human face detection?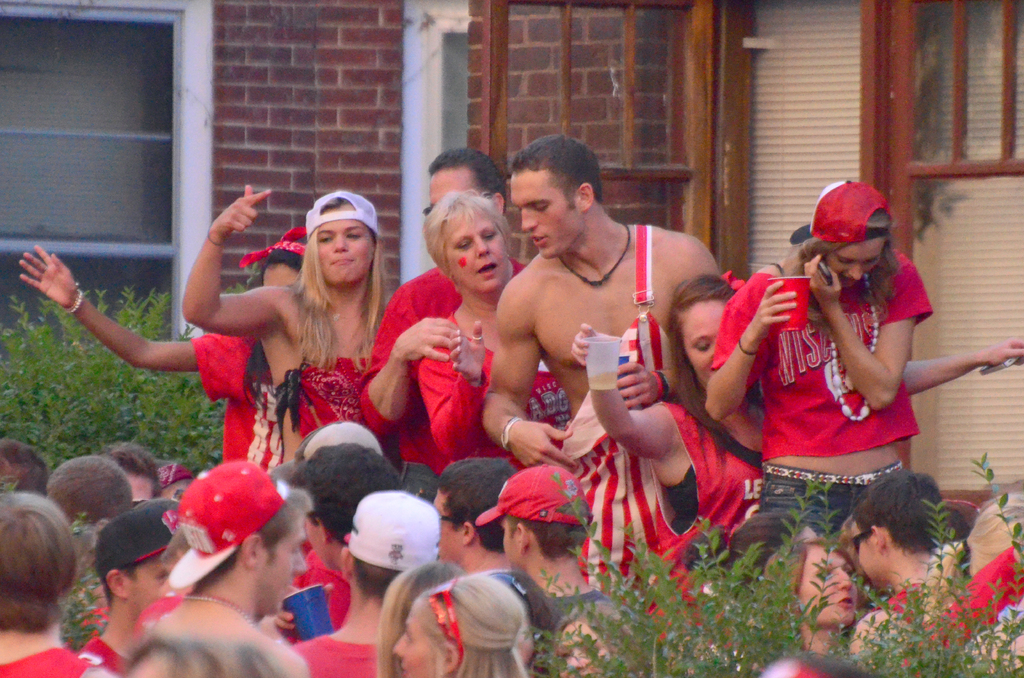
crop(253, 526, 300, 611)
